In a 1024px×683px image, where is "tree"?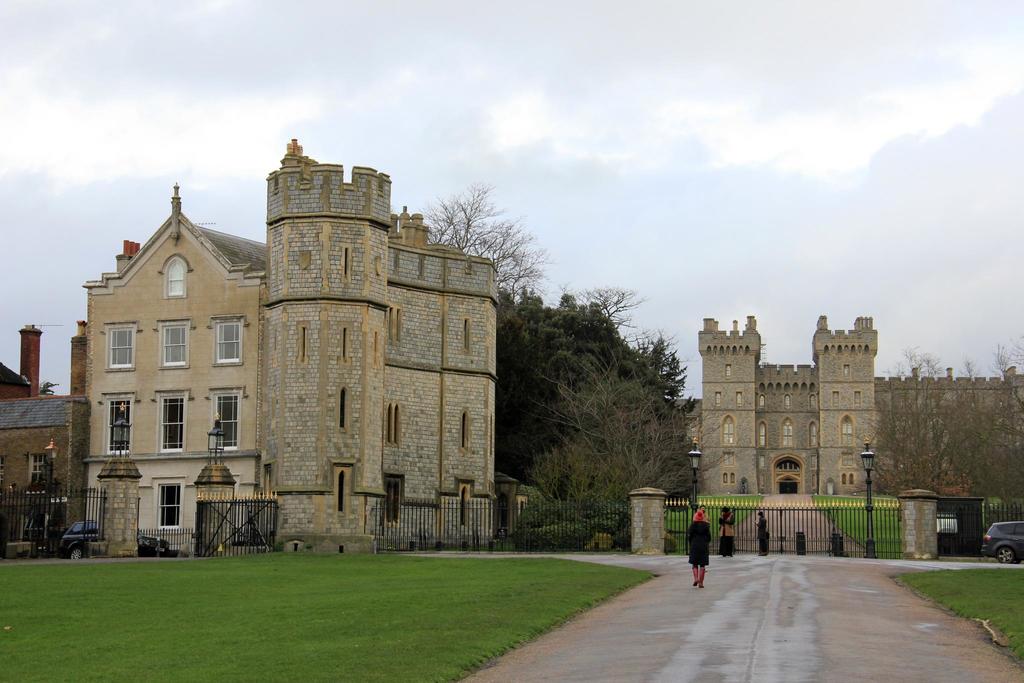
crop(530, 336, 742, 503).
